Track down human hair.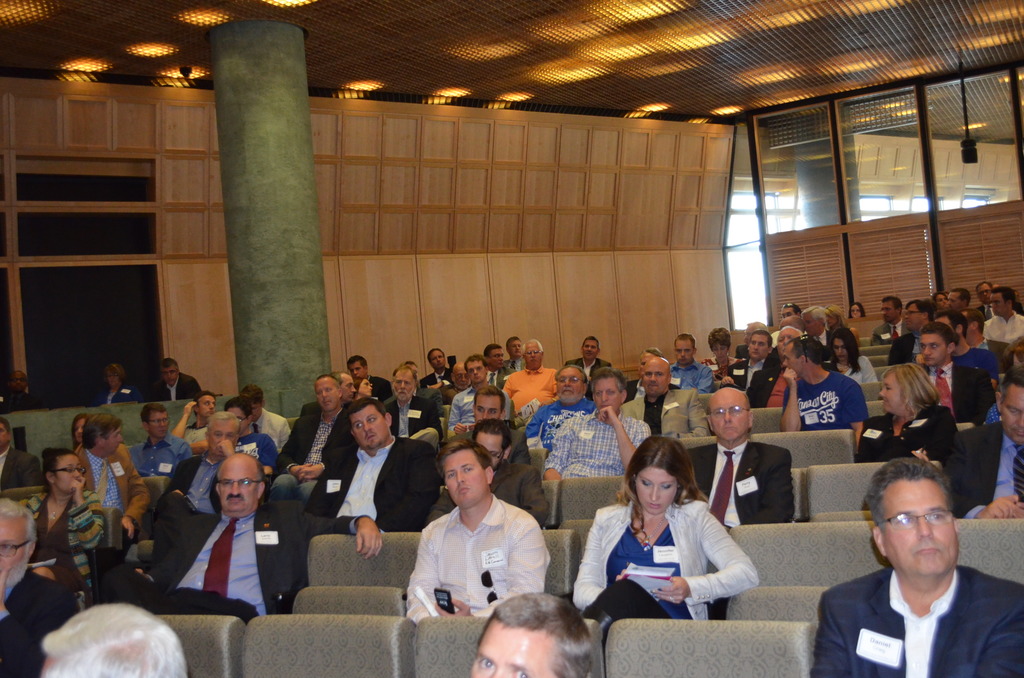
Tracked to <bbox>161, 359, 178, 369</bbox>.
